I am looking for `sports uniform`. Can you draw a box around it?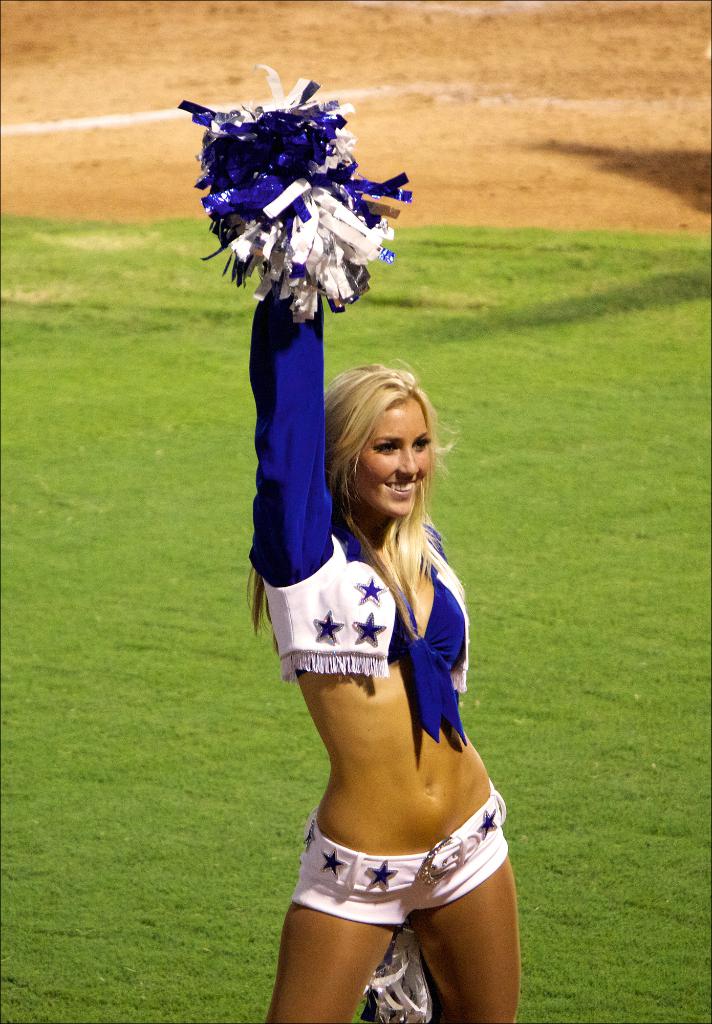
Sure, the bounding box is crop(247, 209, 557, 932).
